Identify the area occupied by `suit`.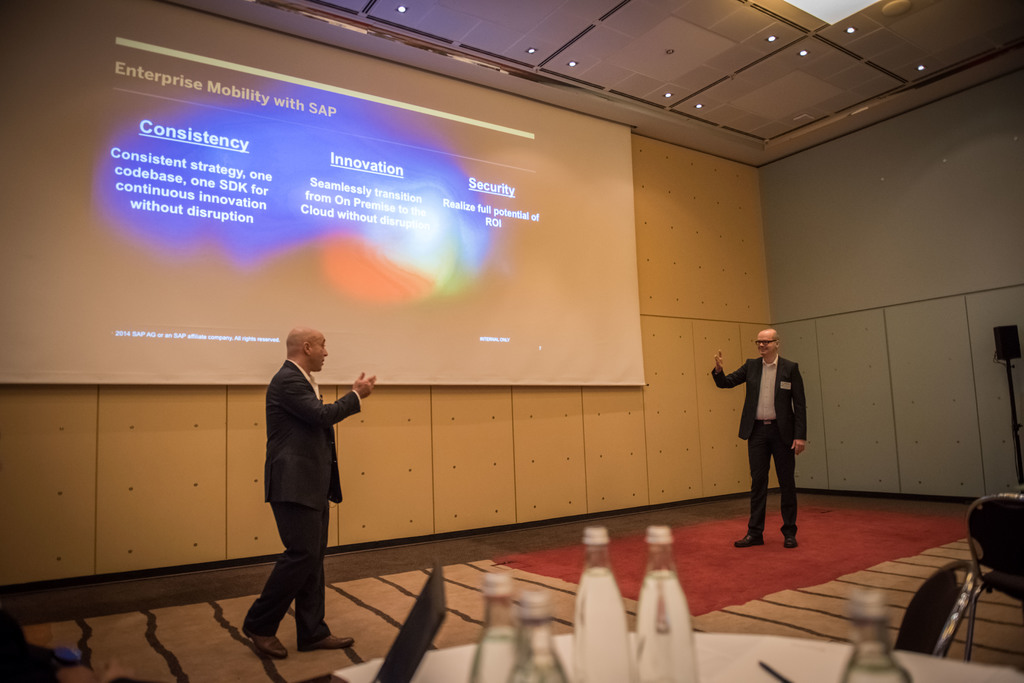
Area: x1=242, y1=351, x2=360, y2=632.
